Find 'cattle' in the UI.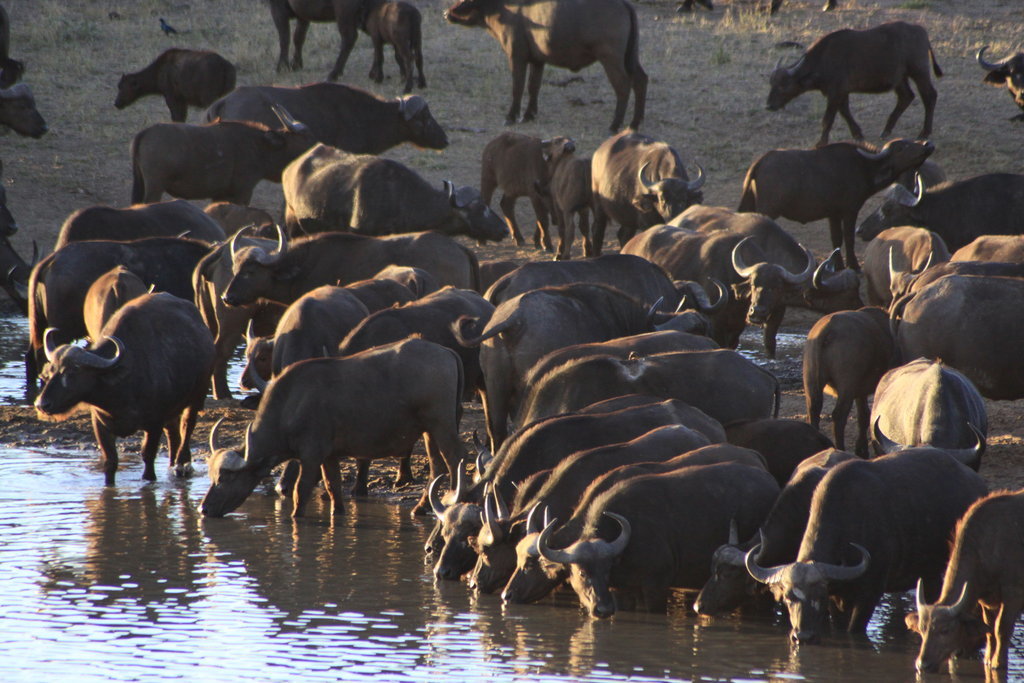
UI element at (x1=624, y1=228, x2=767, y2=347).
